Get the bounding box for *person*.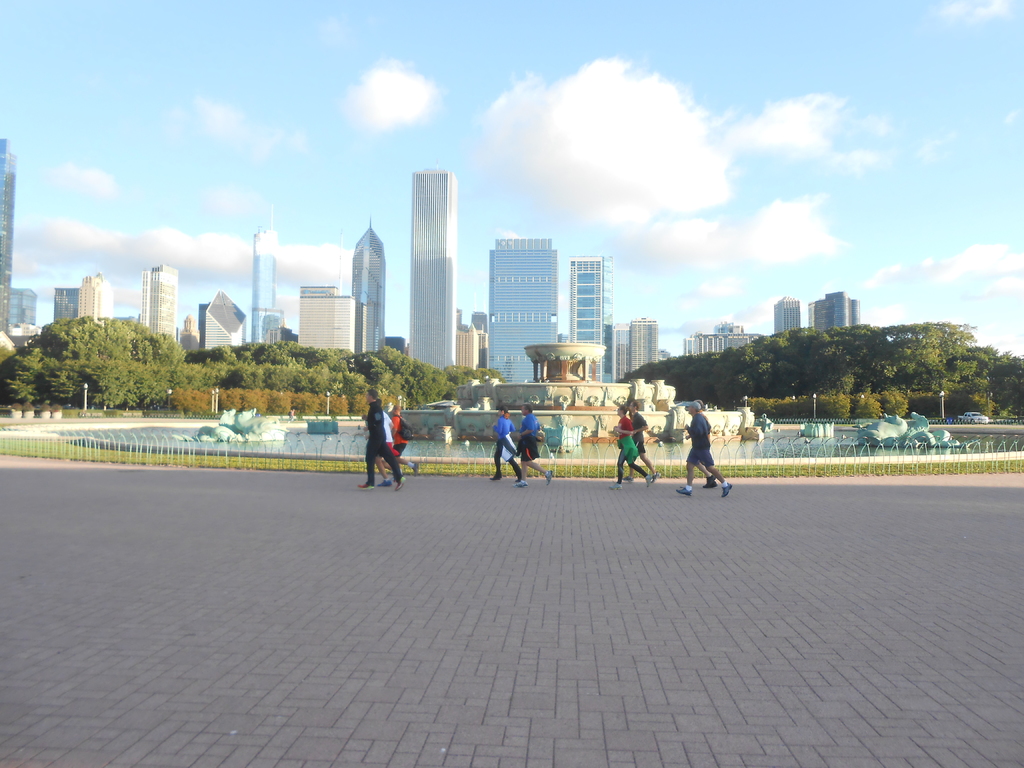
[x1=513, y1=399, x2=550, y2=484].
